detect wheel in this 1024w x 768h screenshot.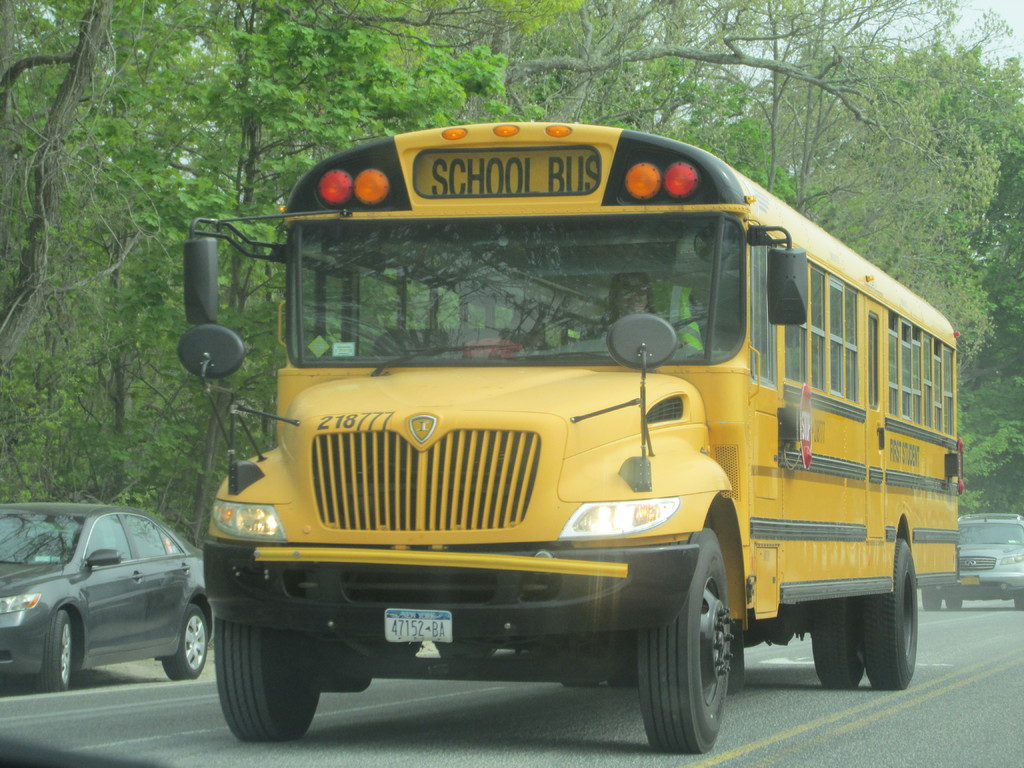
Detection: 215, 616, 325, 737.
